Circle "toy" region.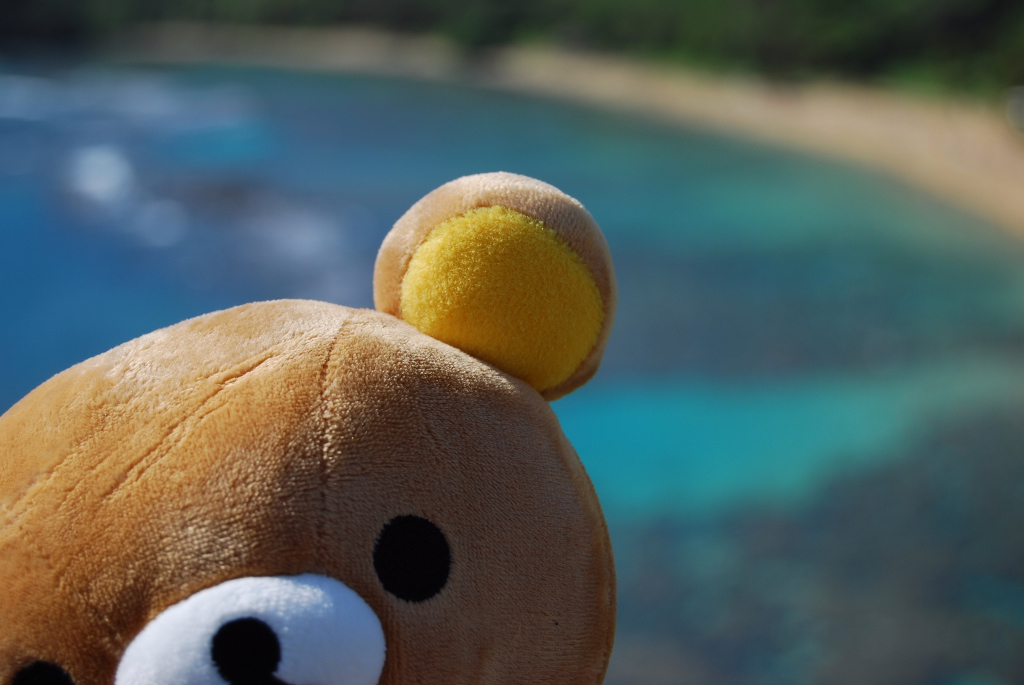
Region: bbox=[28, 215, 655, 684].
